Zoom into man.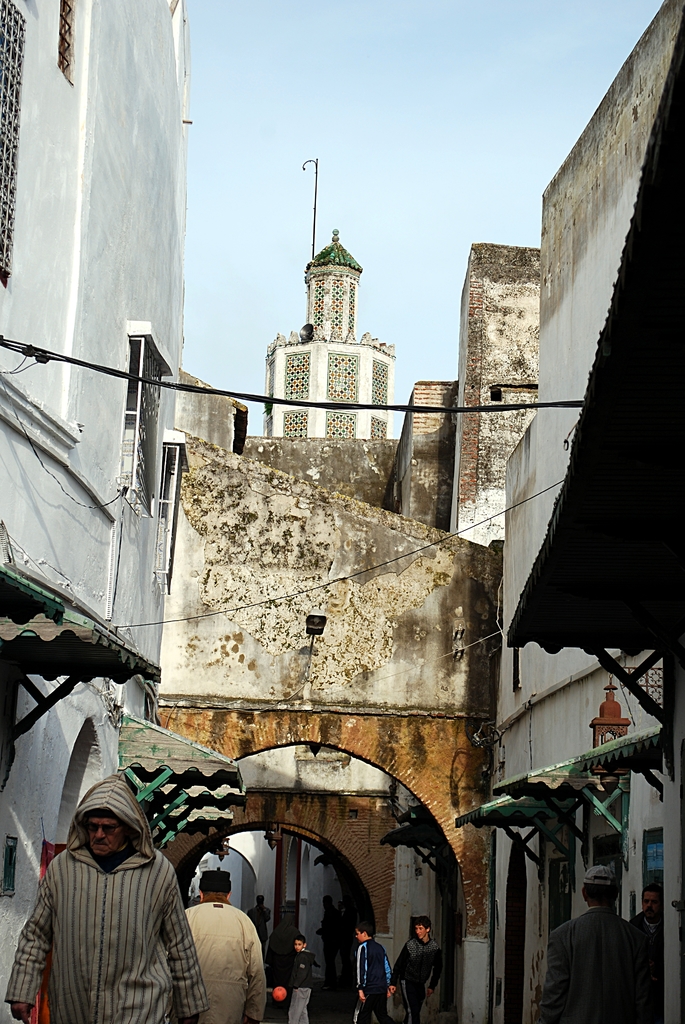
Zoom target: [x1=345, y1=921, x2=396, y2=1023].
